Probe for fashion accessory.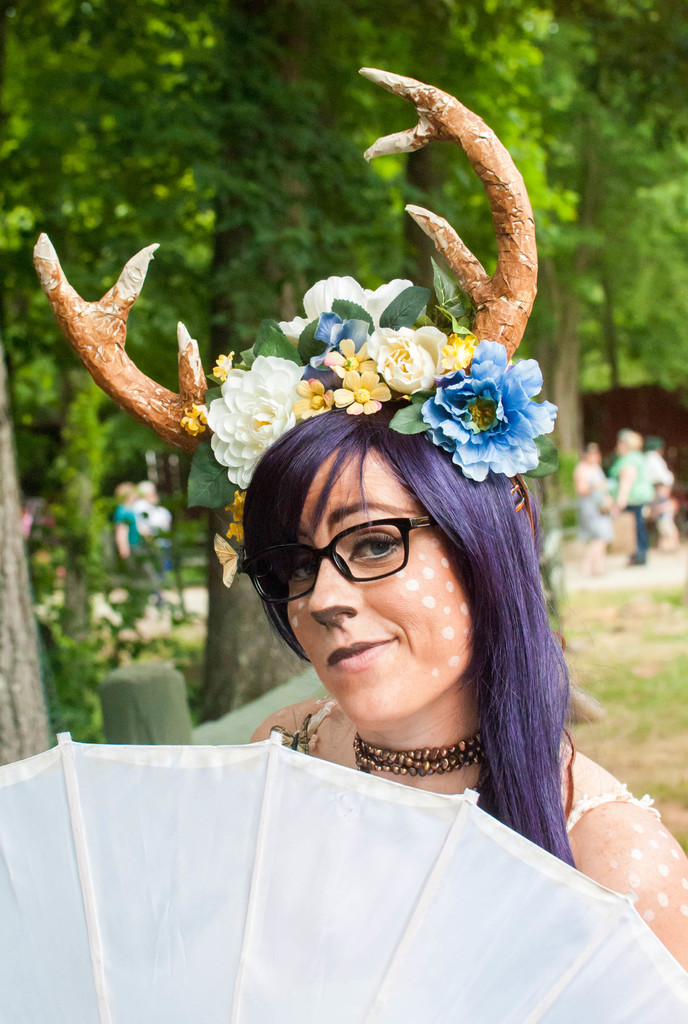
Probe result: 347 724 487 776.
